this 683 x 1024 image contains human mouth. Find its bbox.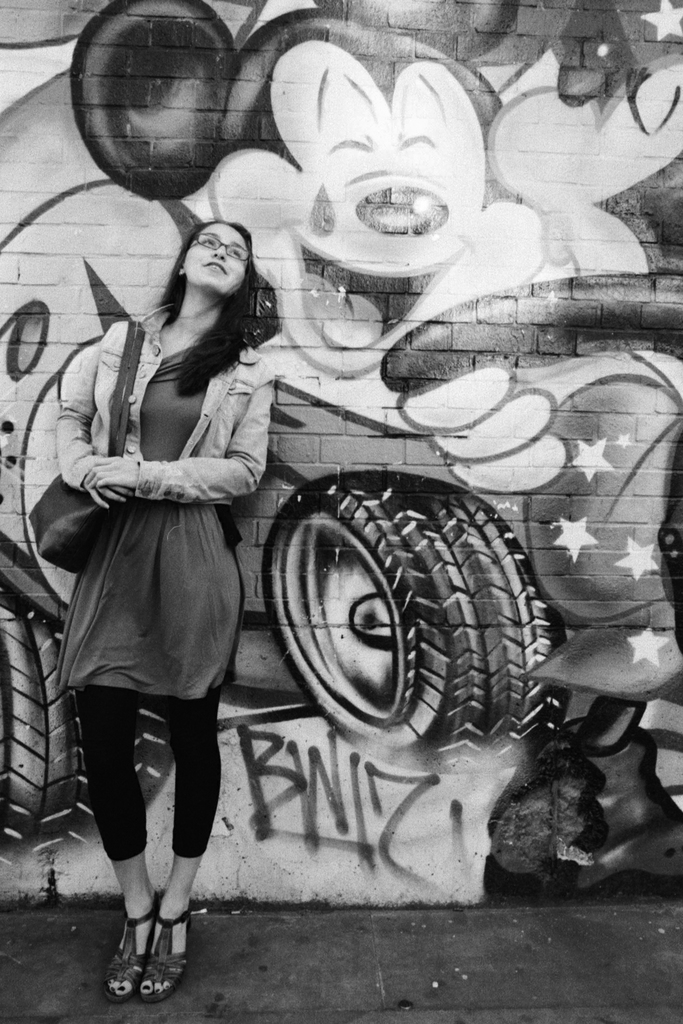
(209, 264, 221, 272).
